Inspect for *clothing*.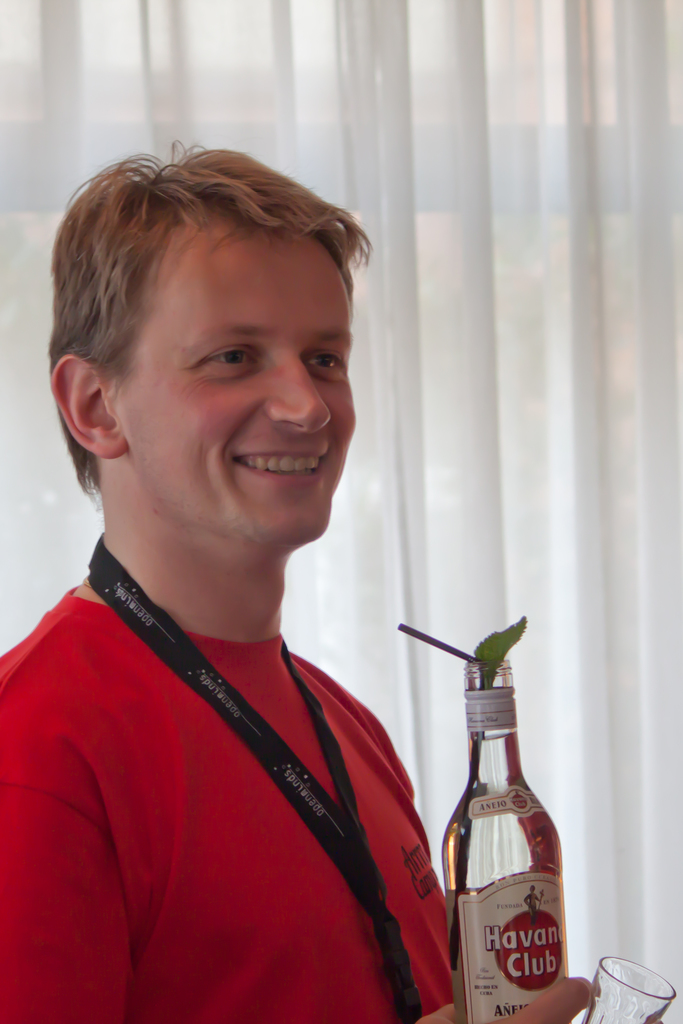
Inspection: Rect(0, 552, 485, 1006).
